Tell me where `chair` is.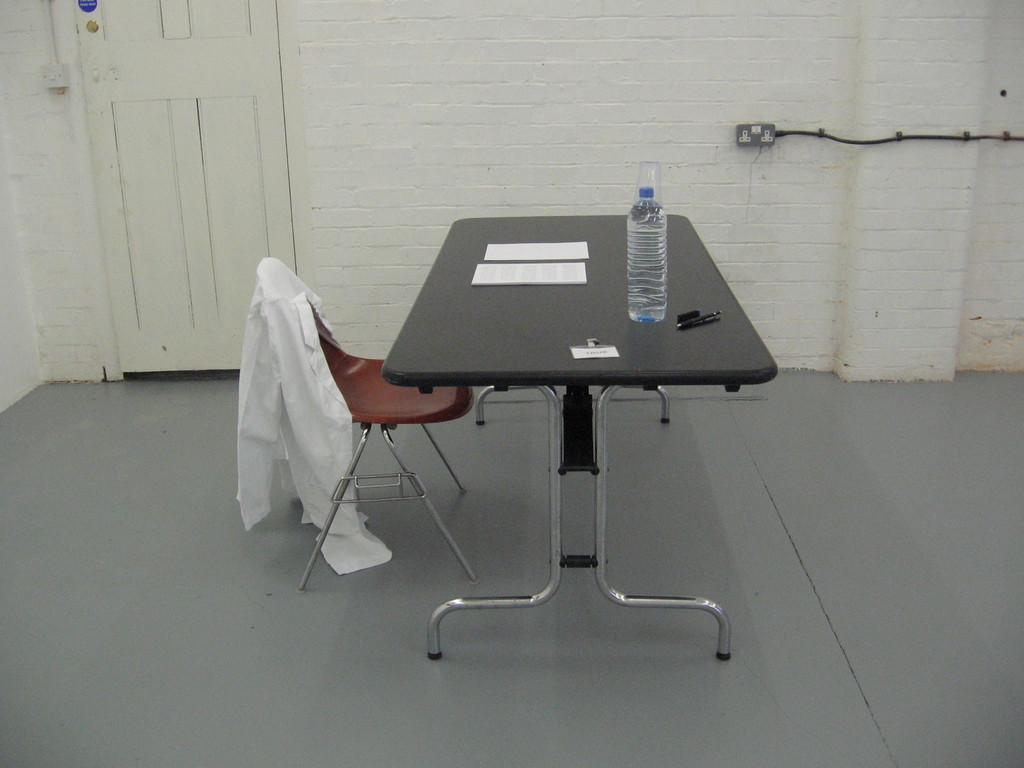
`chair` is at <box>255,262,479,591</box>.
